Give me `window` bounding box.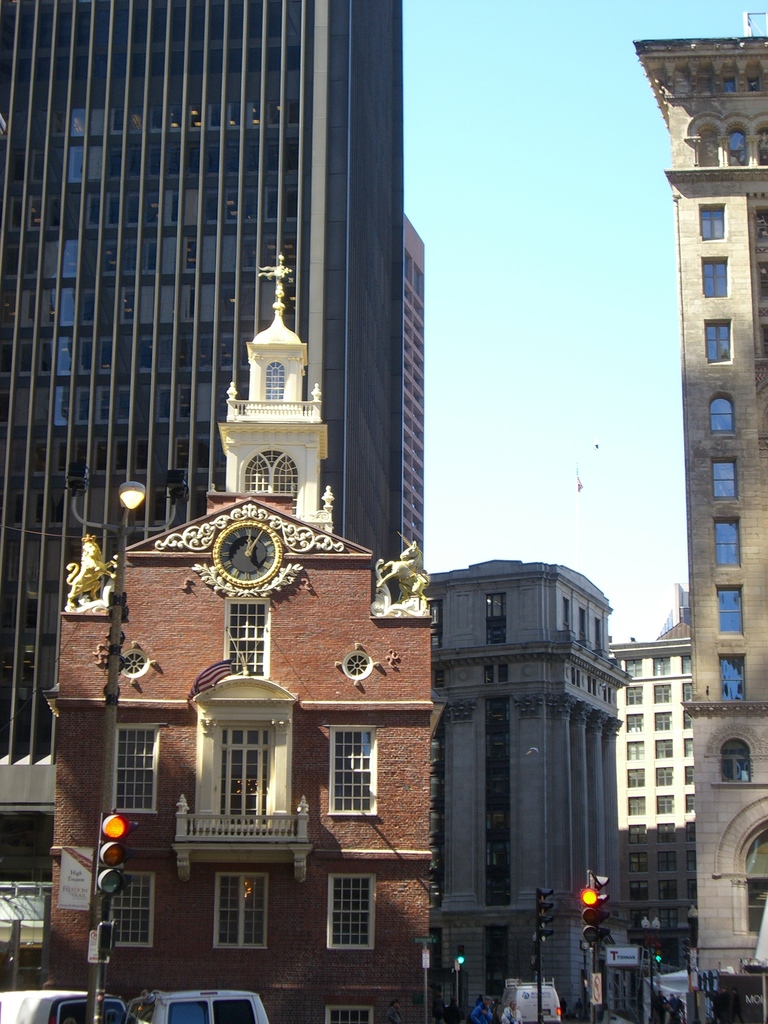
[left=716, top=588, right=747, bottom=634].
